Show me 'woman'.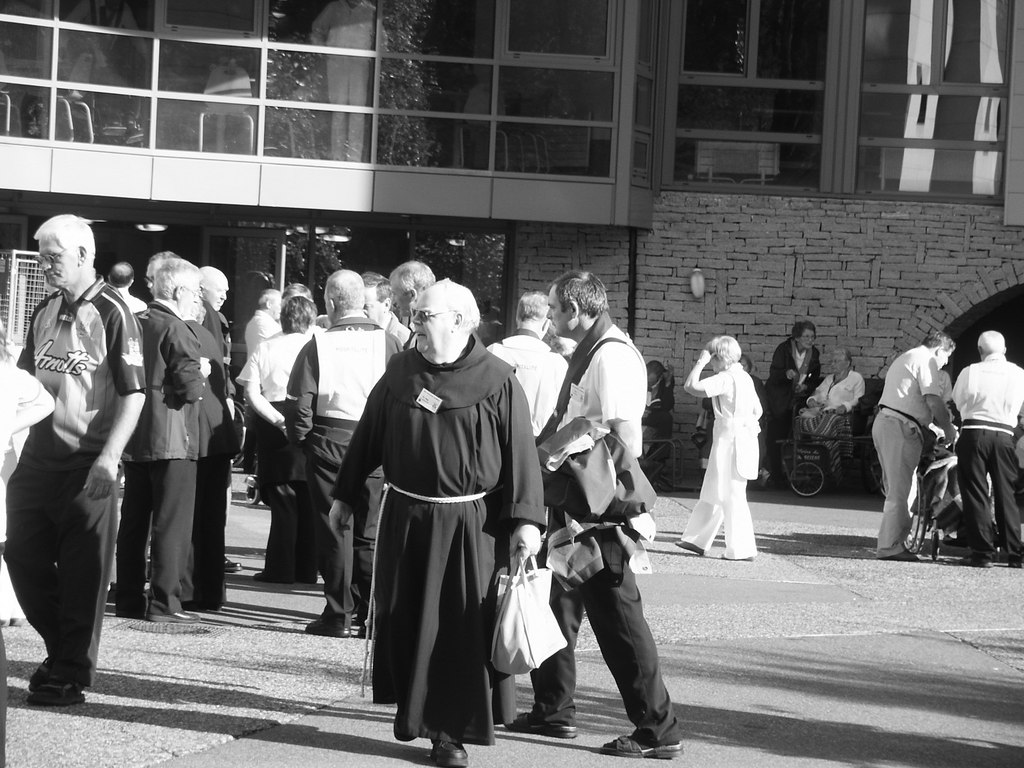
'woman' is here: [x1=769, y1=318, x2=822, y2=408].
